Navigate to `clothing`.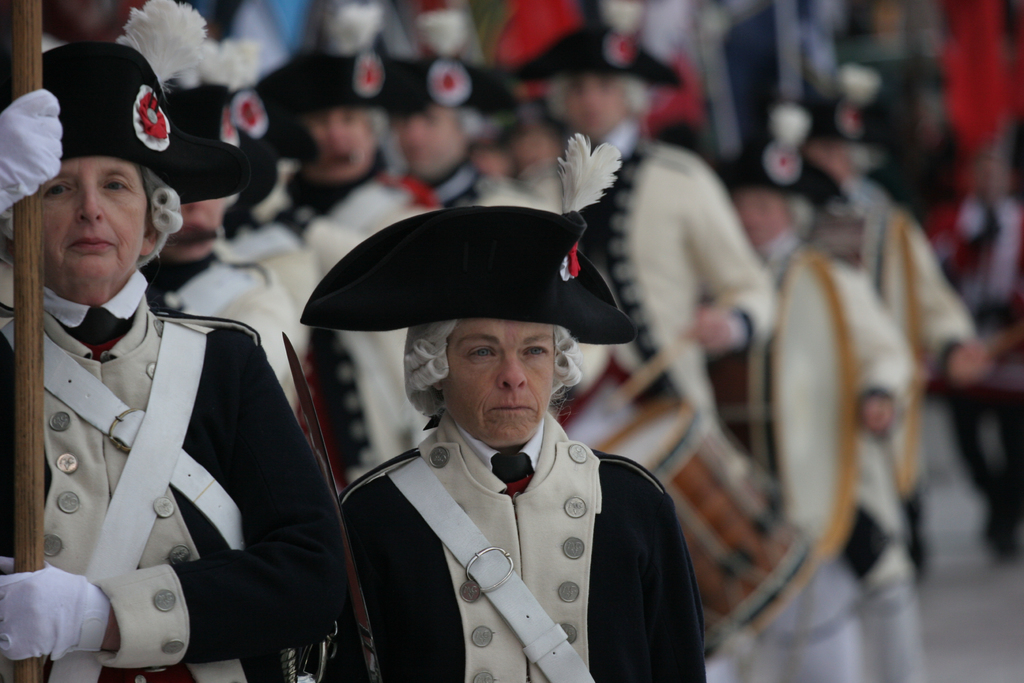
Navigation target: select_region(8, 233, 335, 682).
